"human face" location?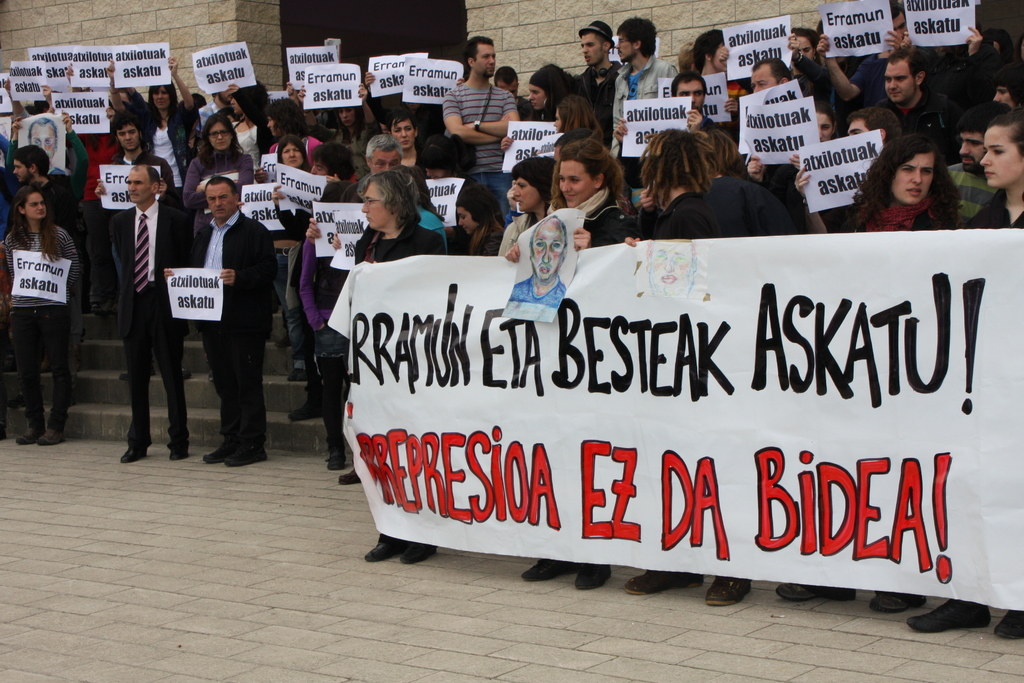
bbox=(268, 118, 280, 138)
